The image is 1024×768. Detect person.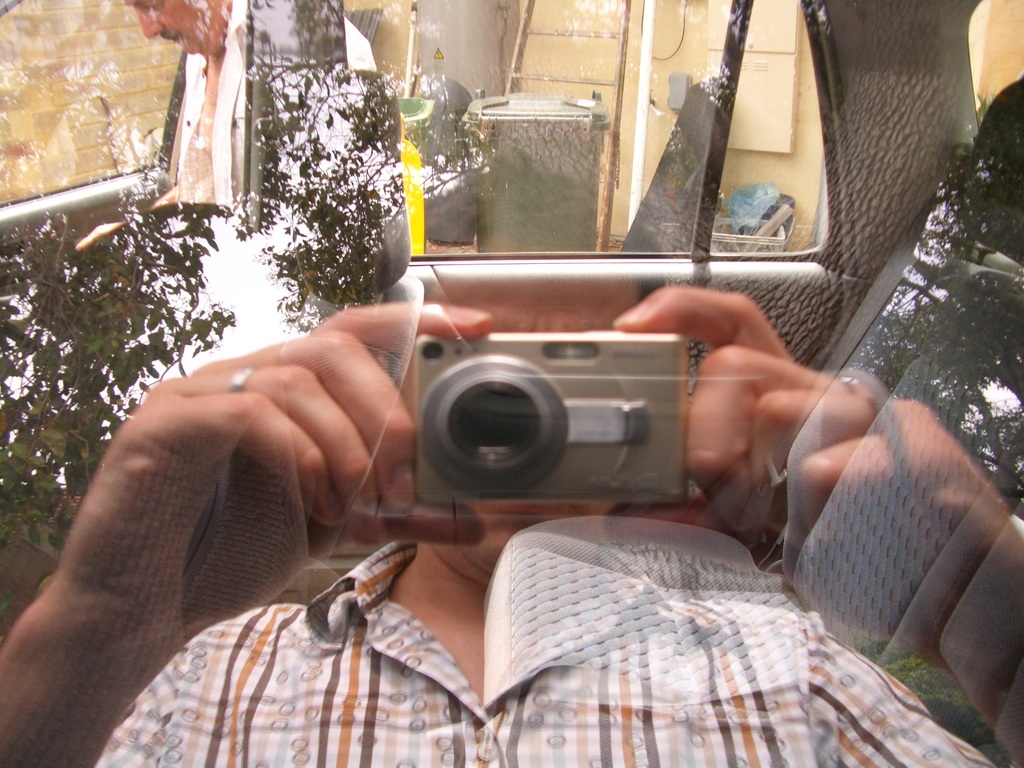
Detection: Rect(121, 0, 380, 214).
